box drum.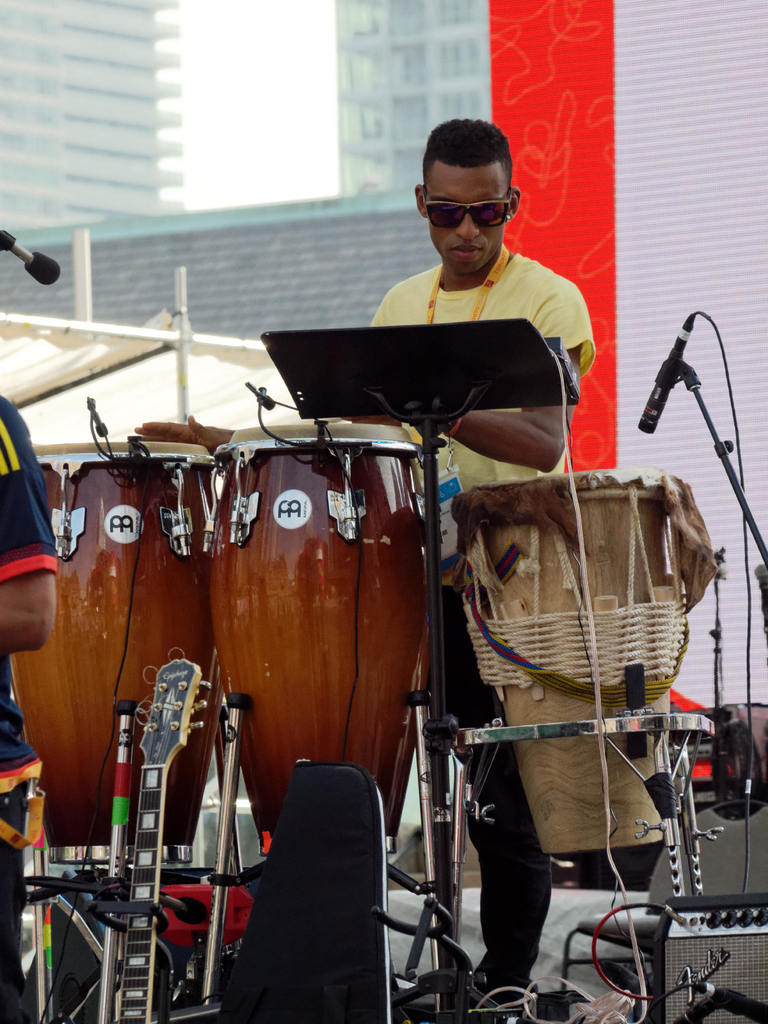
select_region(6, 440, 220, 848).
